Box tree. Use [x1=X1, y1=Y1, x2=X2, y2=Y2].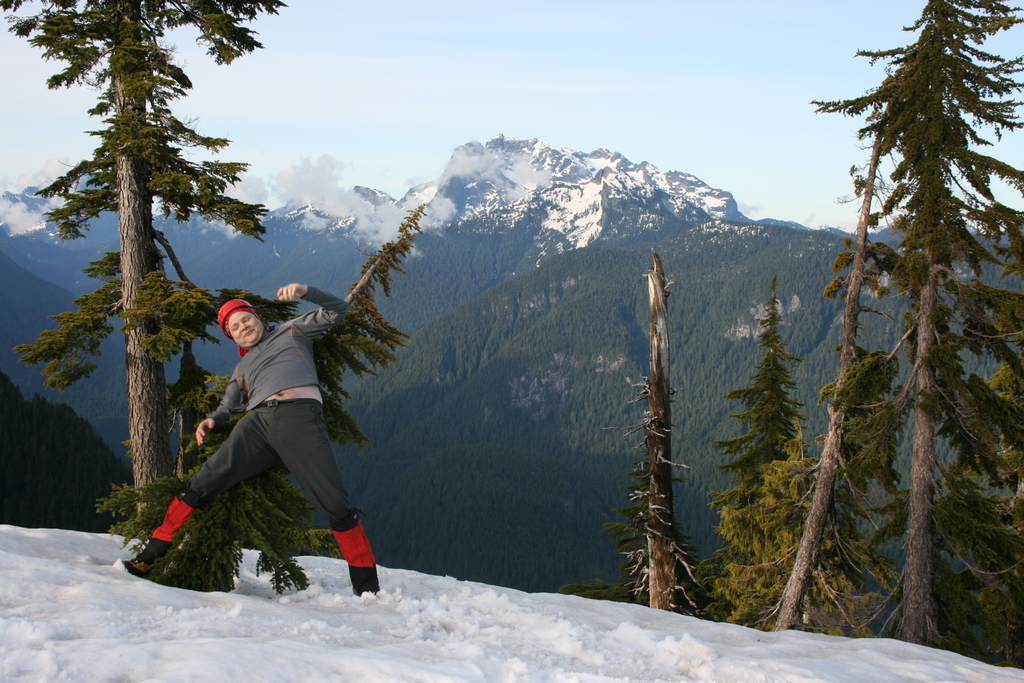
[x1=751, y1=69, x2=915, y2=643].
